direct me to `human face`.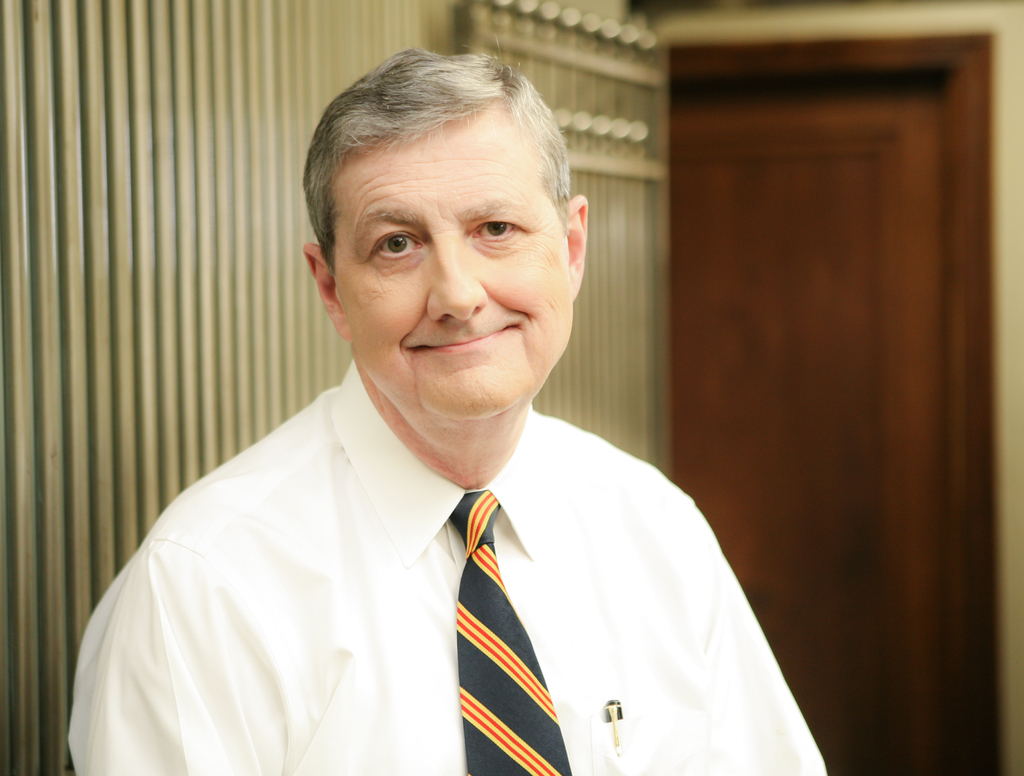
Direction: detection(332, 124, 572, 432).
